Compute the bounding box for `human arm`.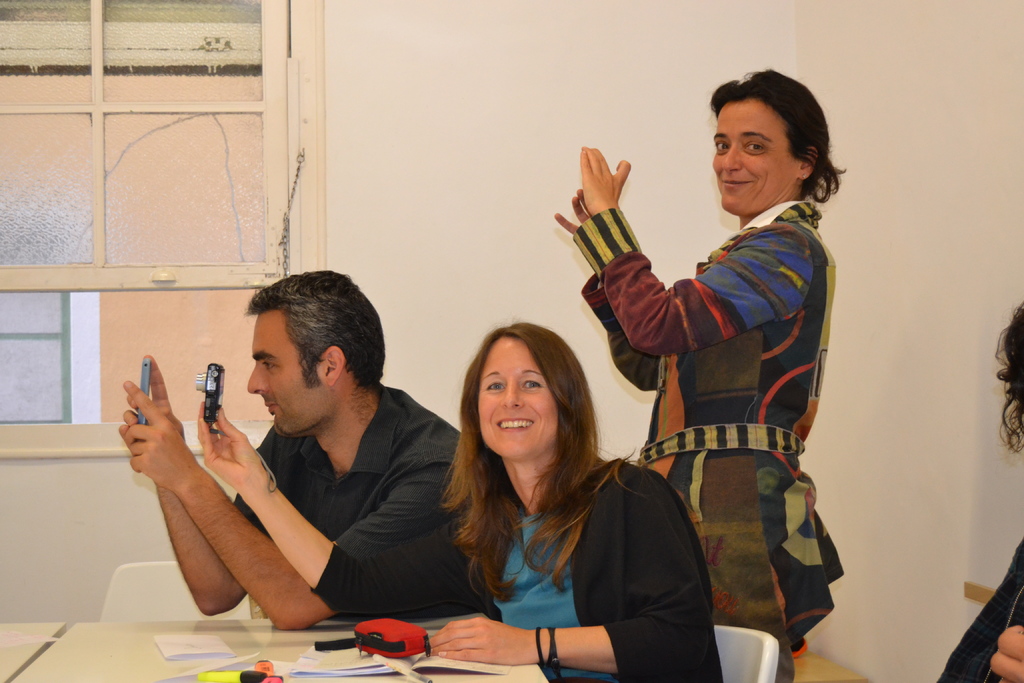
bbox=(125, 379, 446, 636).
